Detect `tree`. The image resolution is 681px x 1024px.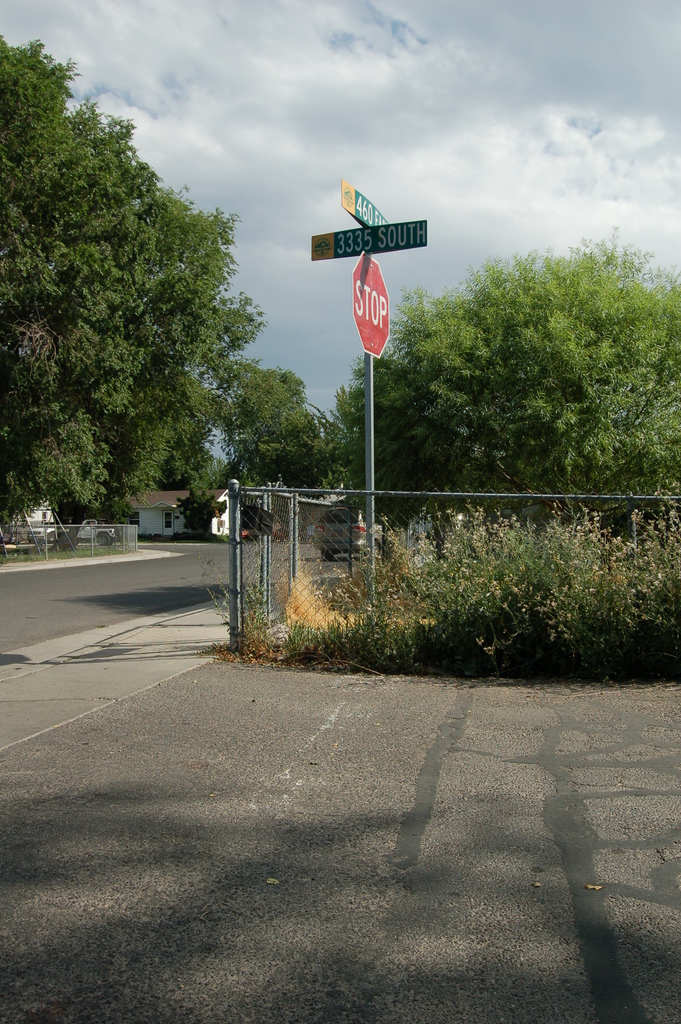
<bbox>340, 221, 680, 586</bbox>.
